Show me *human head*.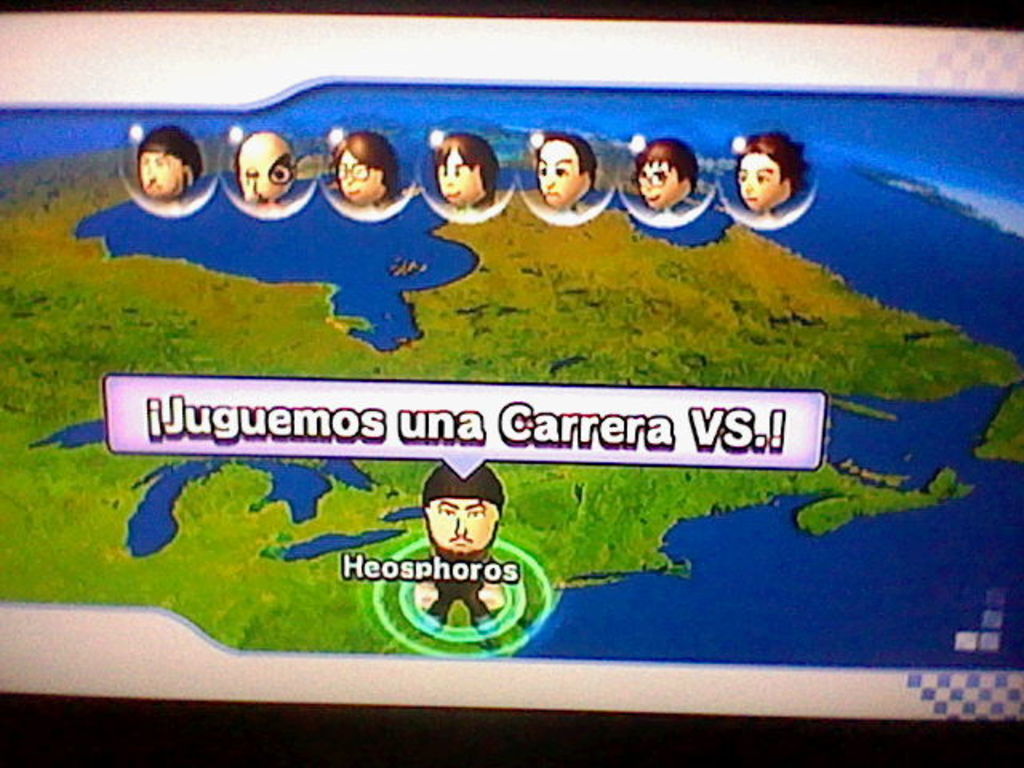
*human head* is here: 629 136 698 213.
